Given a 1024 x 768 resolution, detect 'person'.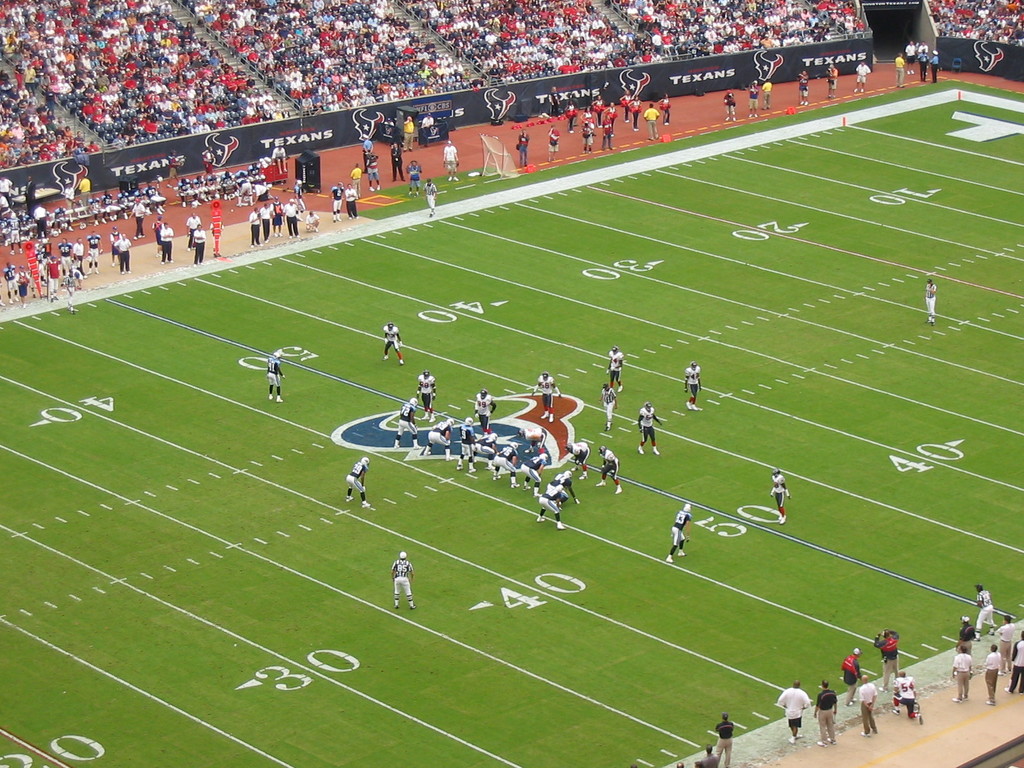
771/467/792/525.
